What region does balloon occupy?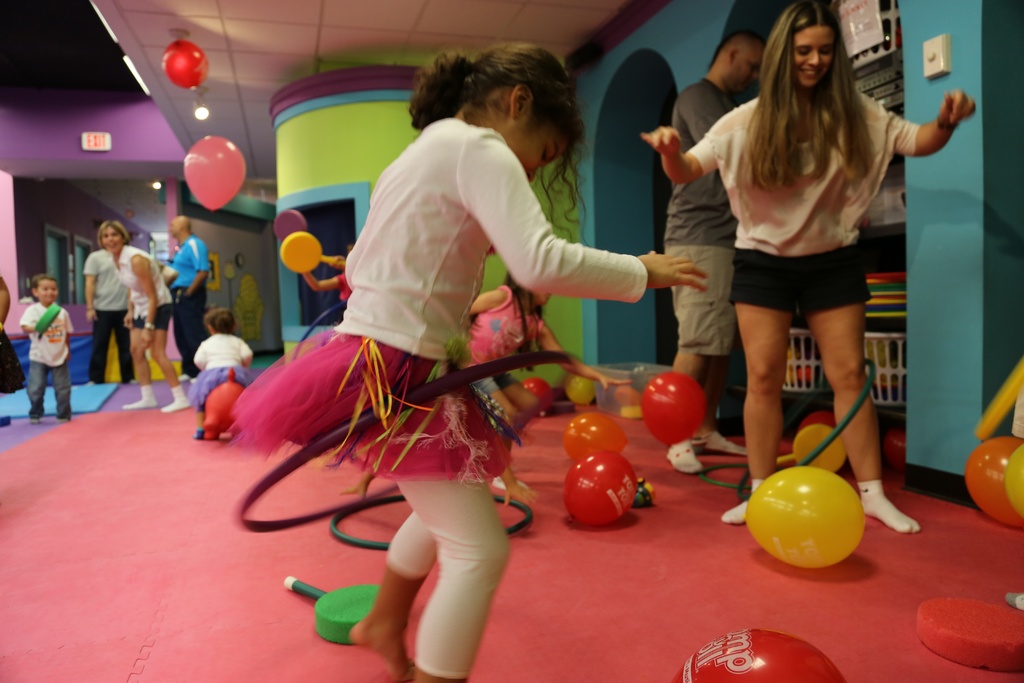
(275, 210, 305, 241).
